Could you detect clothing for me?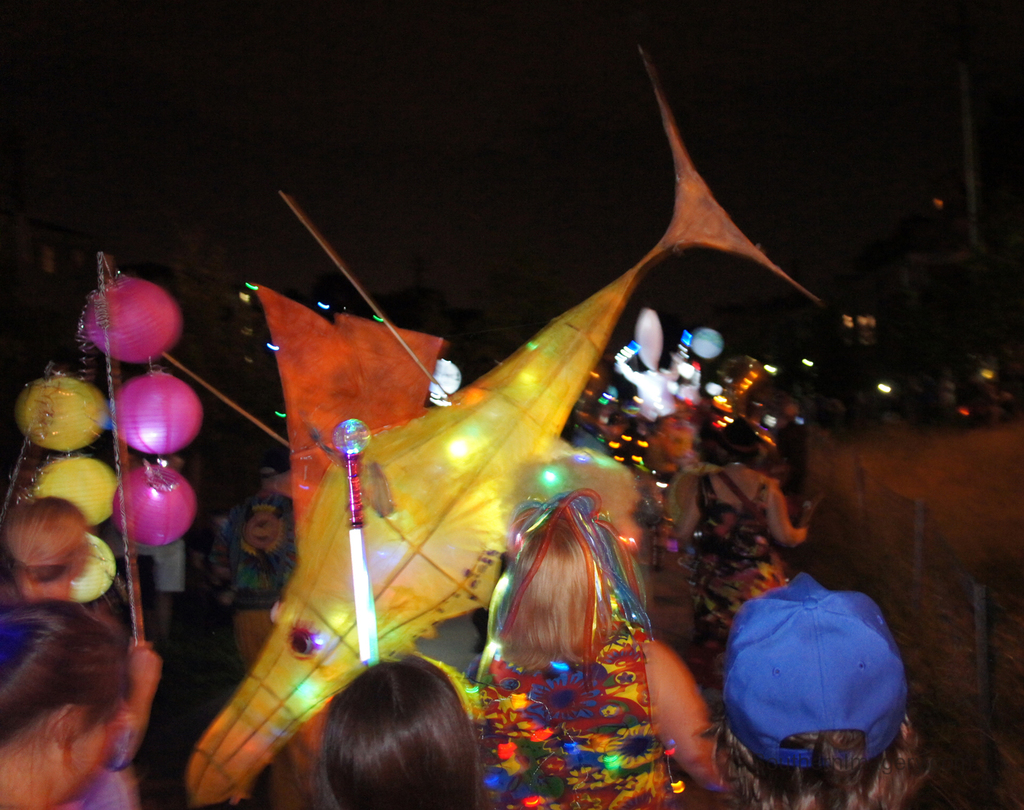
Detection result: <box>136,543,203,648</box>.
